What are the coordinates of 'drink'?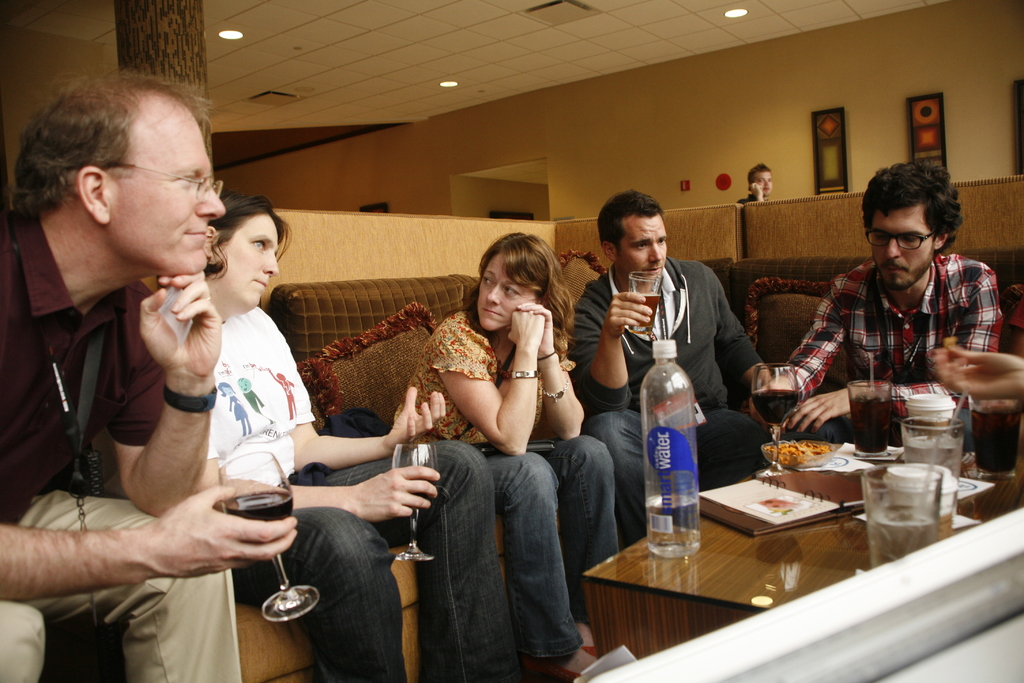
BBox(625, 293, 661, 331).
